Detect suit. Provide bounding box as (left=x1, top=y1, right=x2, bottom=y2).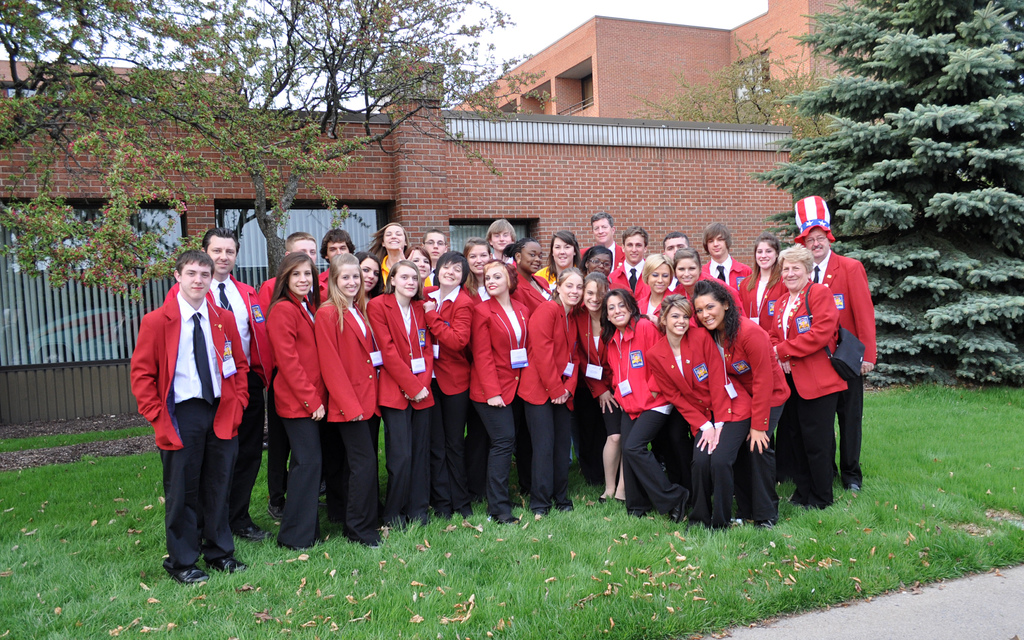
(left=252, top=273, right=326, bottom=504).
